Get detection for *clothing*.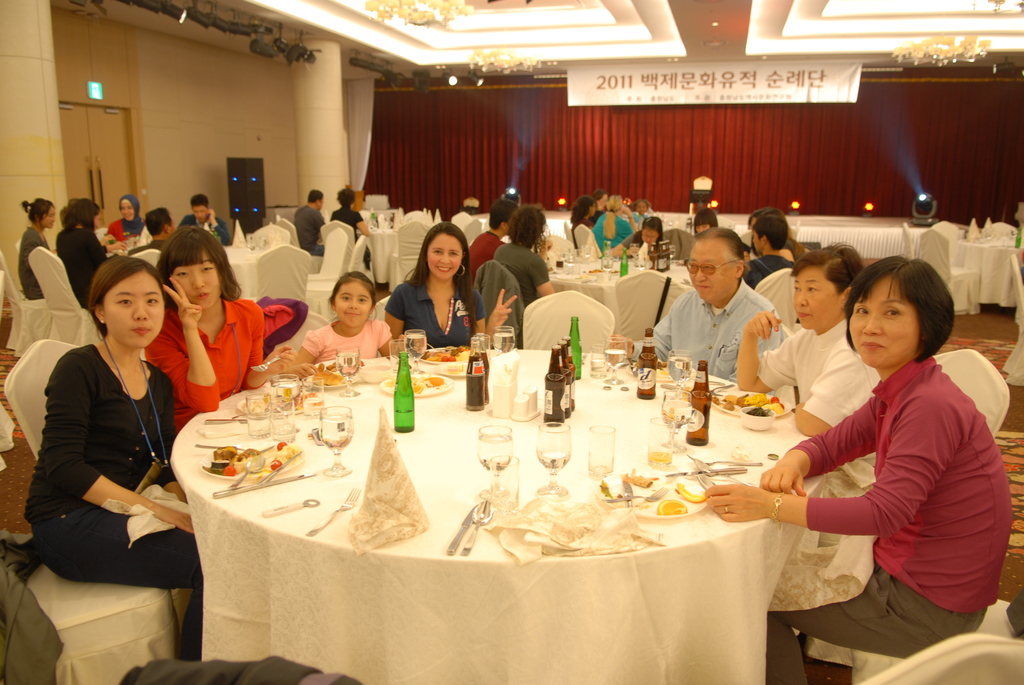
Detection: region(783, 334, 998, 651).
